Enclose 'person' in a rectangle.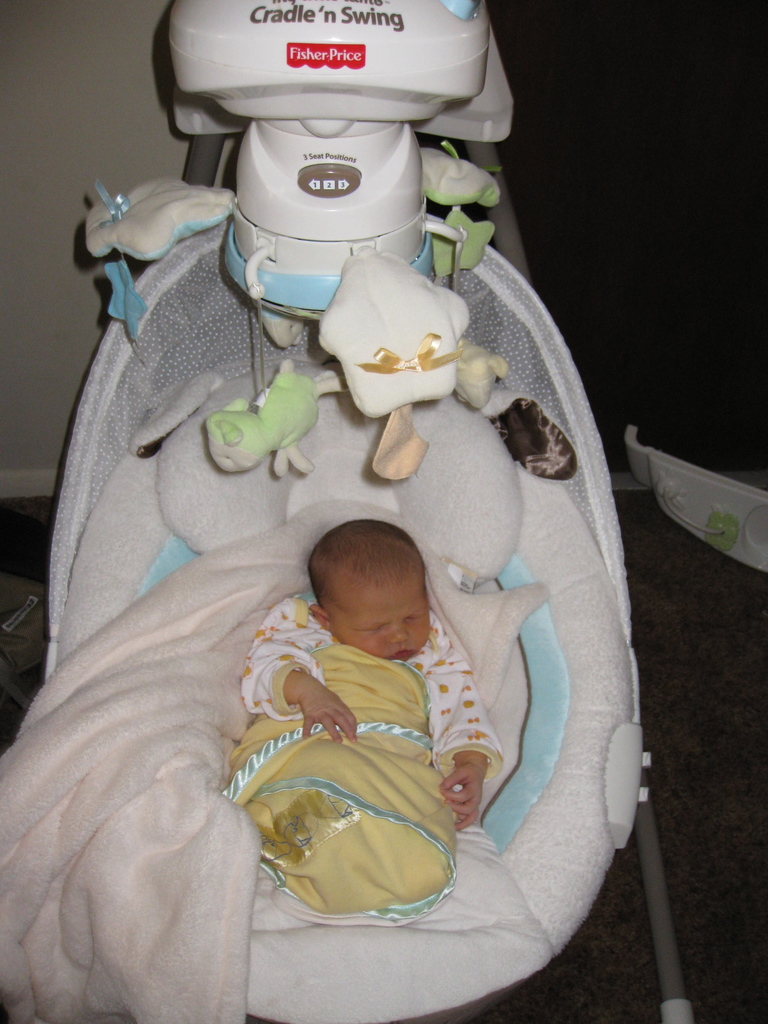
[left=204, top=467, right=527, bottom=931].
